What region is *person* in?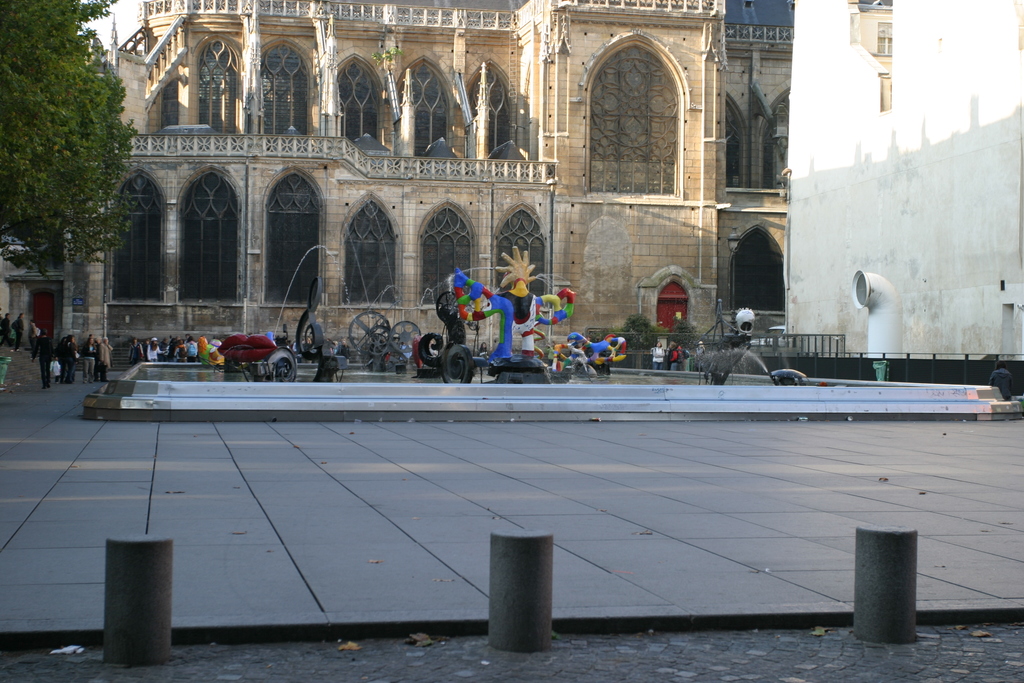
bbox(31, 332, 55, 390).
